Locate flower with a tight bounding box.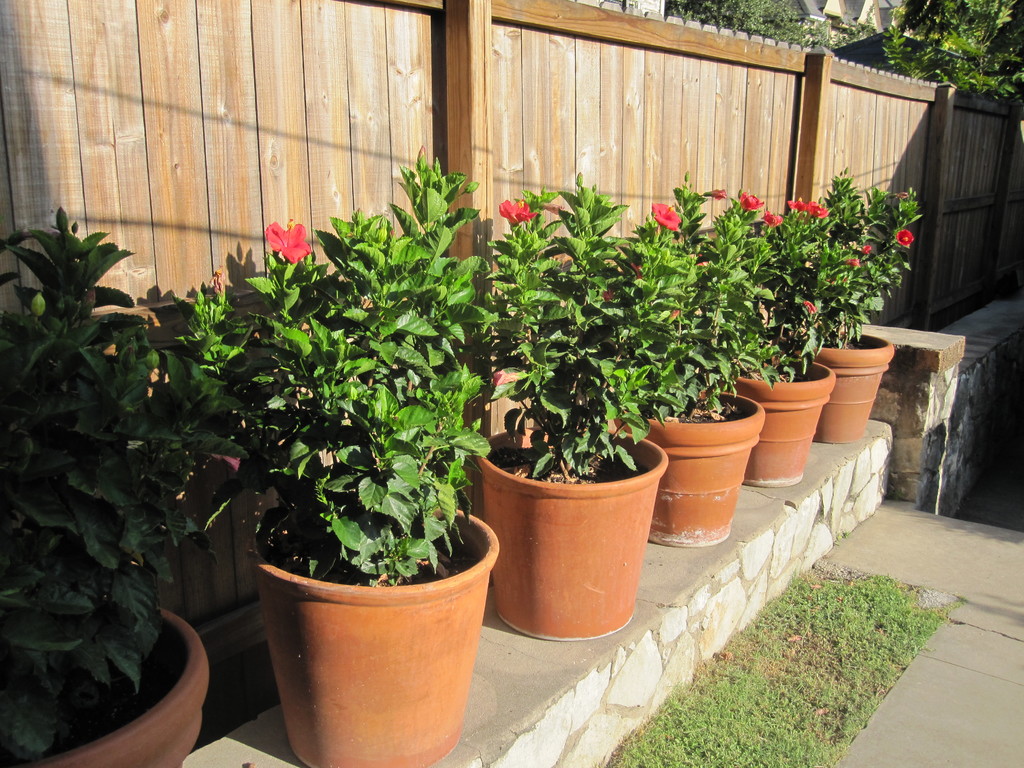
769 212 784 227.
